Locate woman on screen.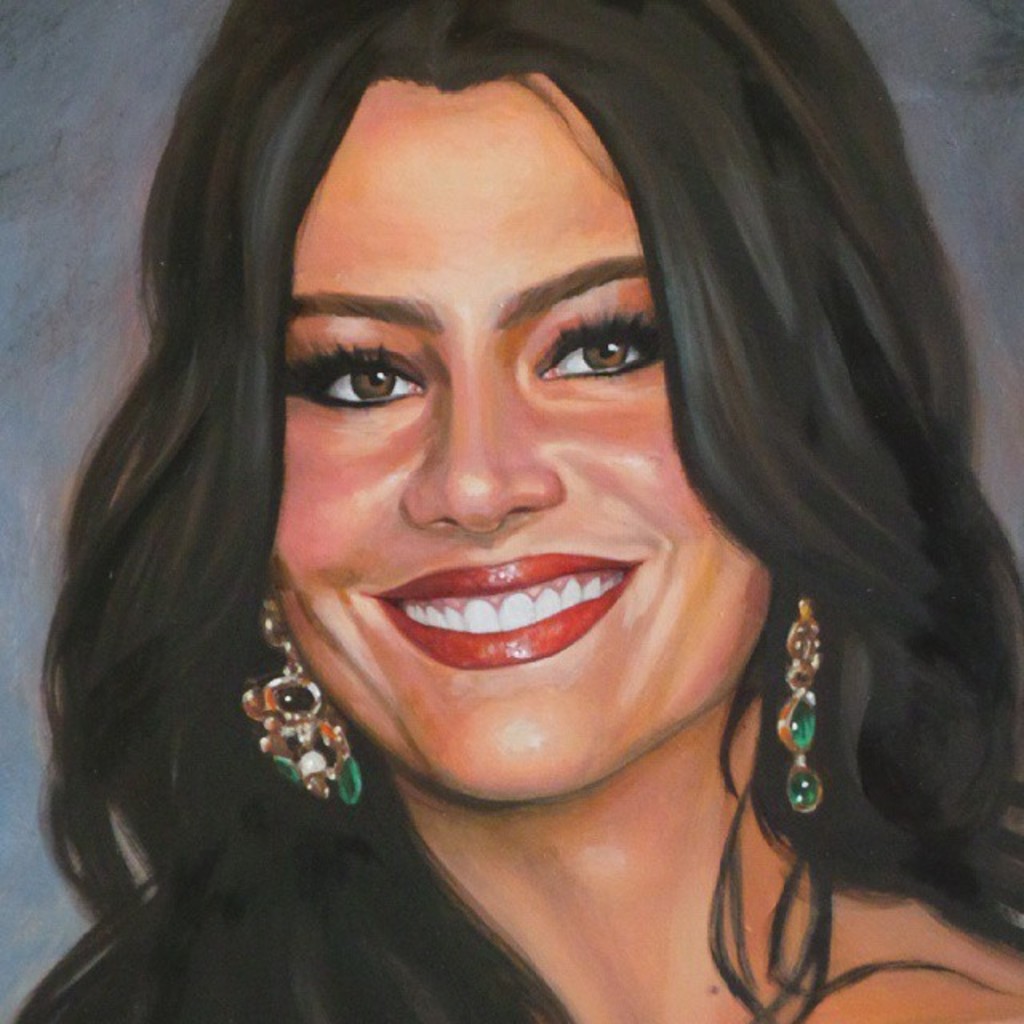
On screen at (11, 0, 979, 1003).
